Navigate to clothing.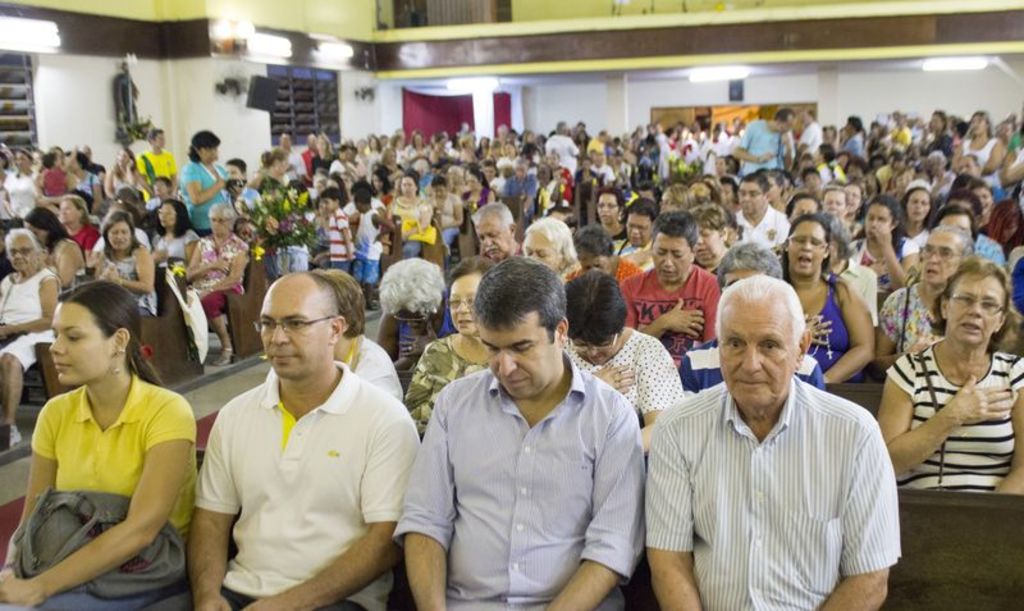
Navigation target: [left=913, top=223, right=937, bottom=247].
